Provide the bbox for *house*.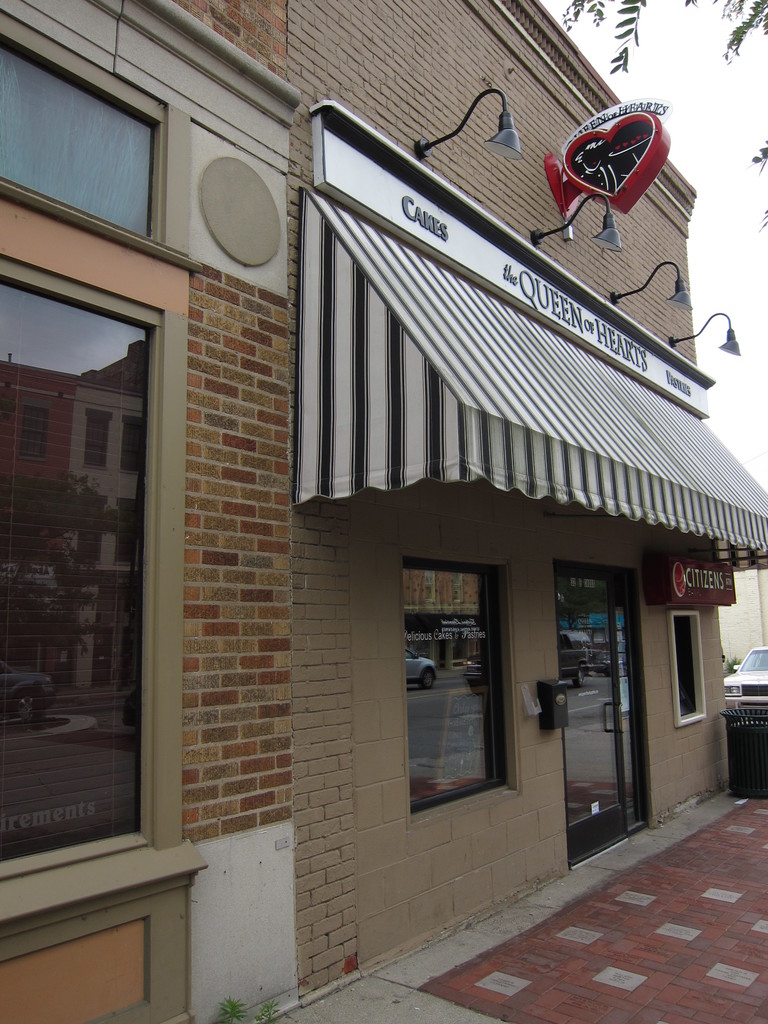
0 0 767 1023.
